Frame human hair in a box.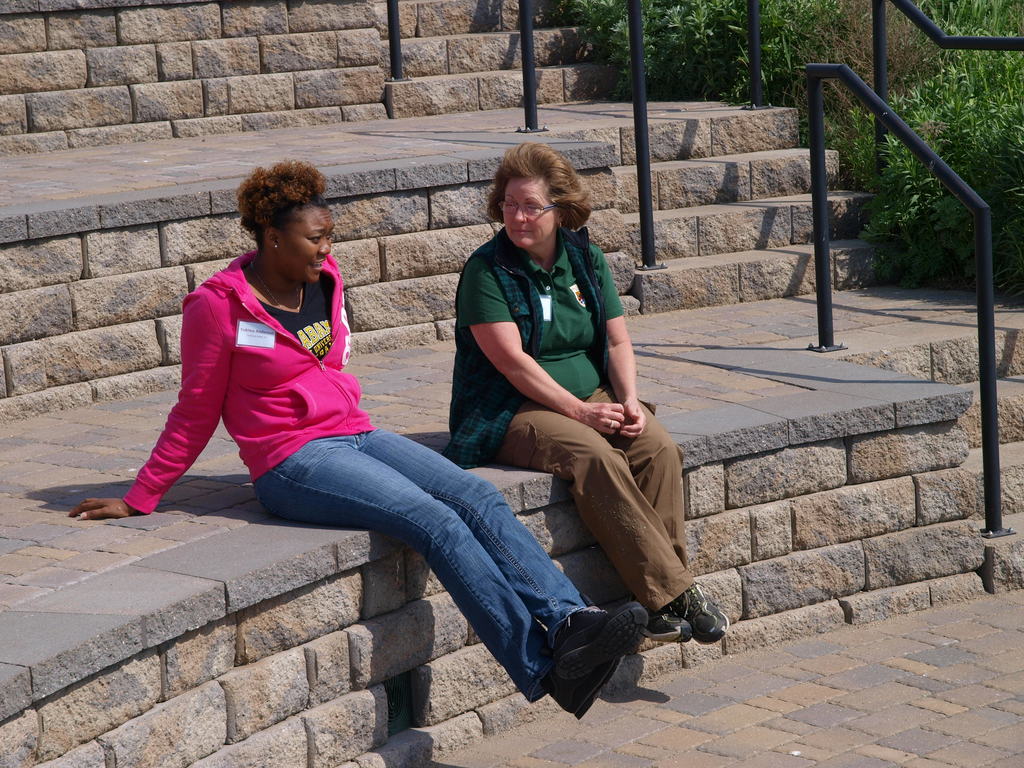
locate(237, 157, 332, 255).
